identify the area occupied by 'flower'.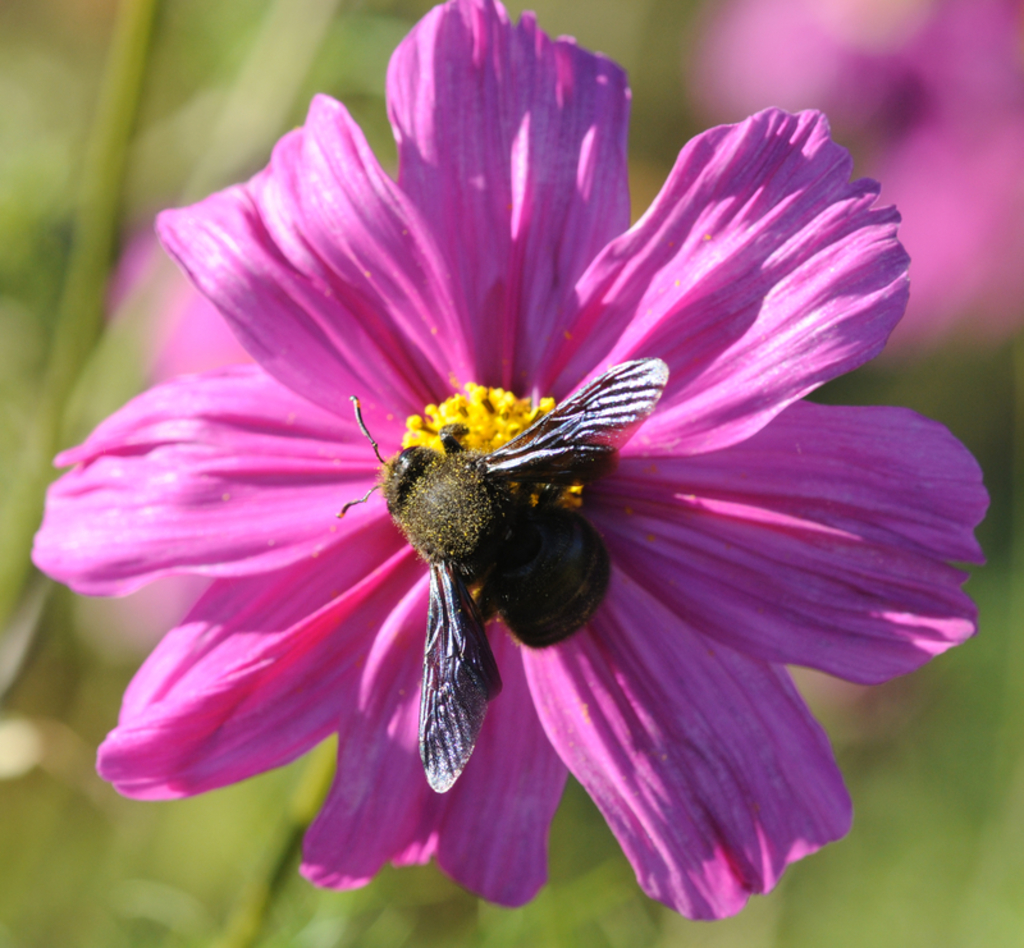
Area: [684,0,1023,368].
